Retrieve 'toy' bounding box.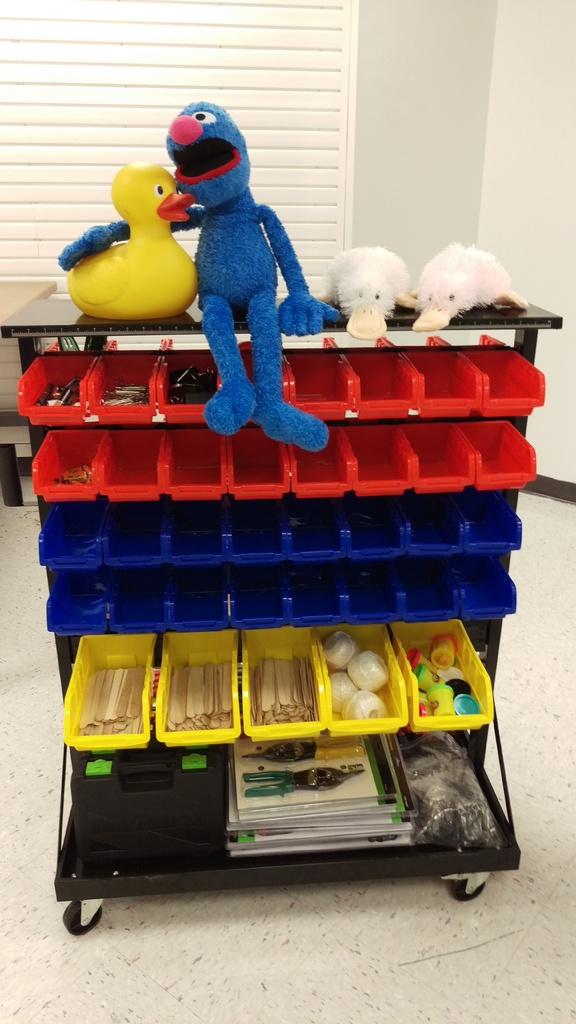
Bounding box: l=411, t=244, r=525, b=328.
